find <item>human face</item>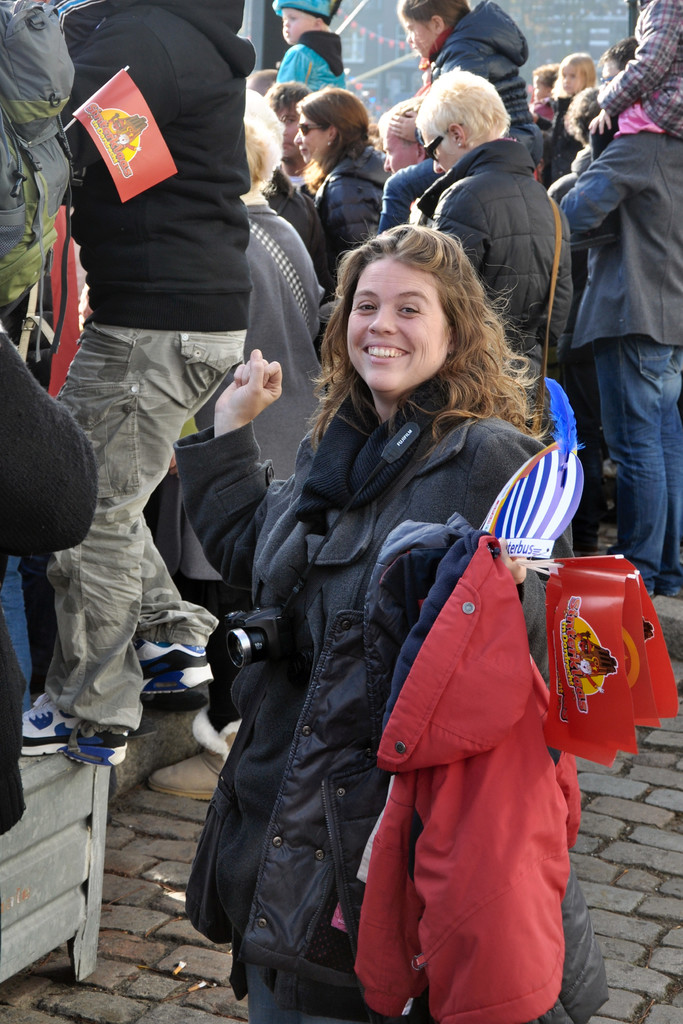
region(381, 134, 416, 172)
